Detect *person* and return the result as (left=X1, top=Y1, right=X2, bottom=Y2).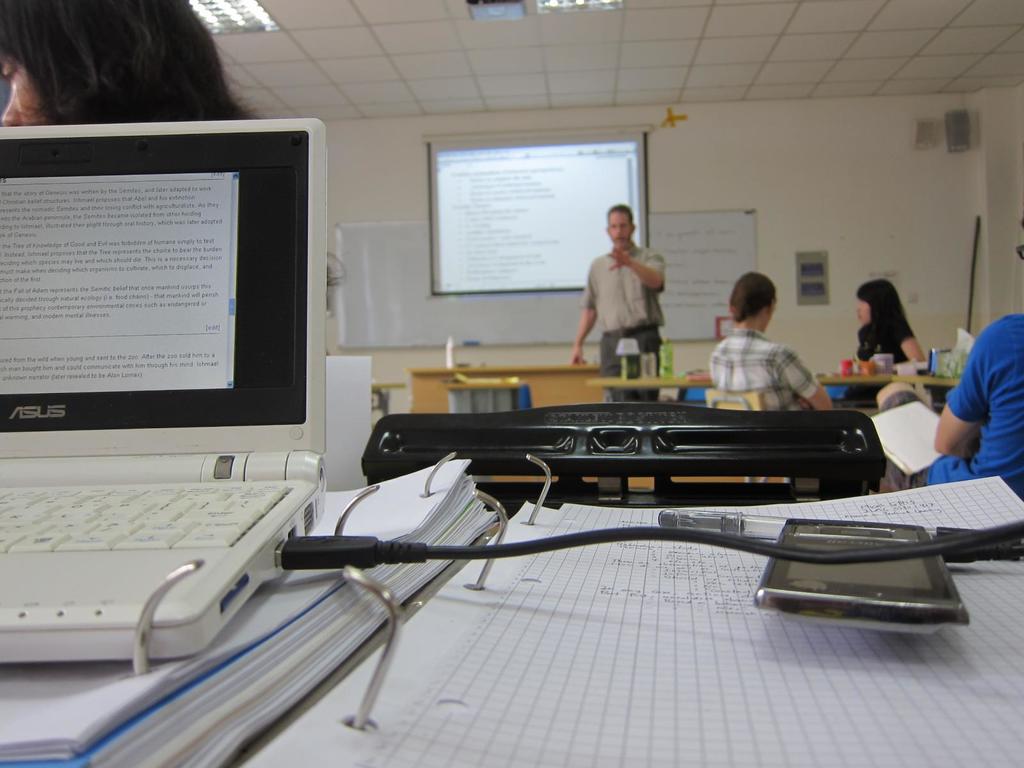
(left=0, top=0, right=290, bottom=120).
